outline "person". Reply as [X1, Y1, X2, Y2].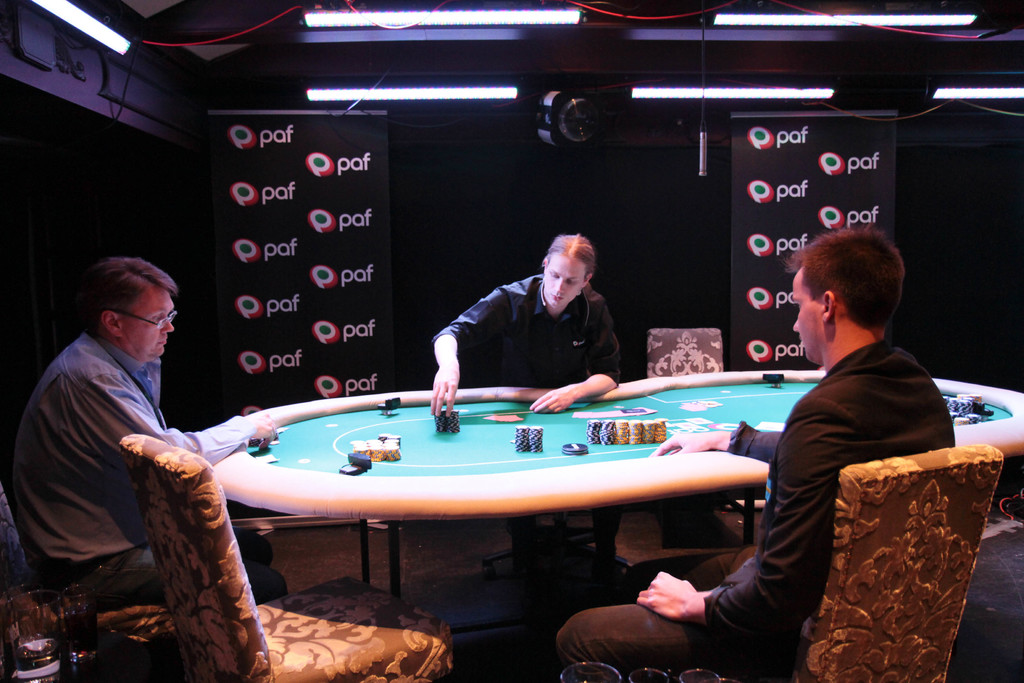
[6, 259, 281, 607].
